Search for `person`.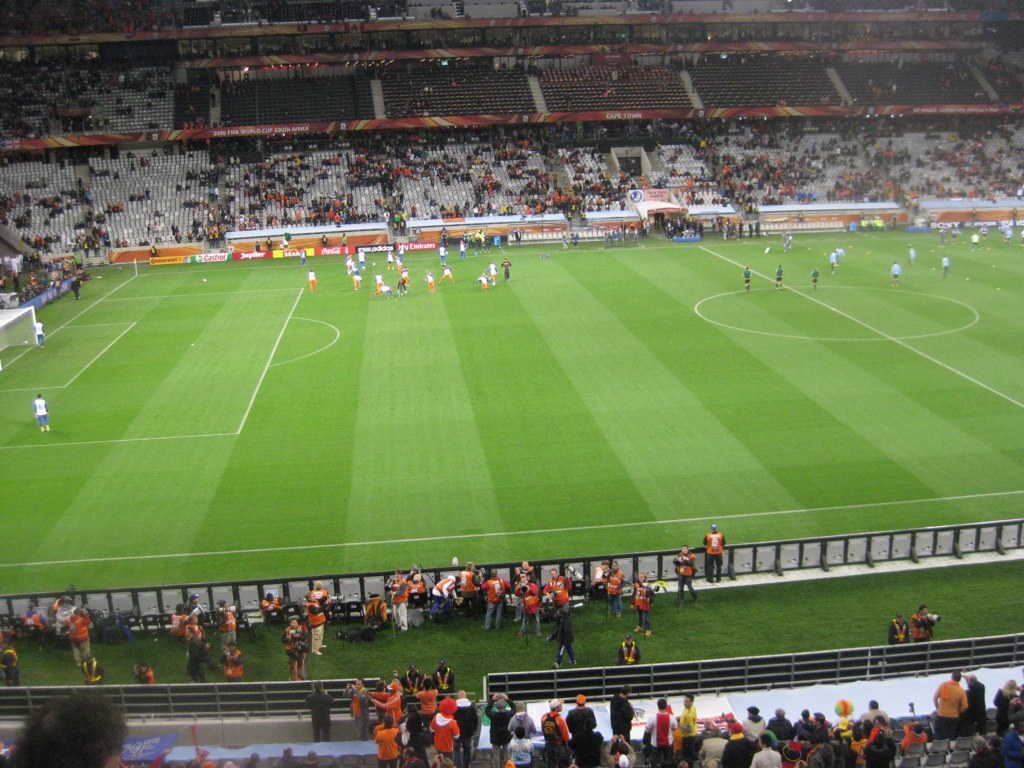
Found at box(888, 614, 917, 647).
